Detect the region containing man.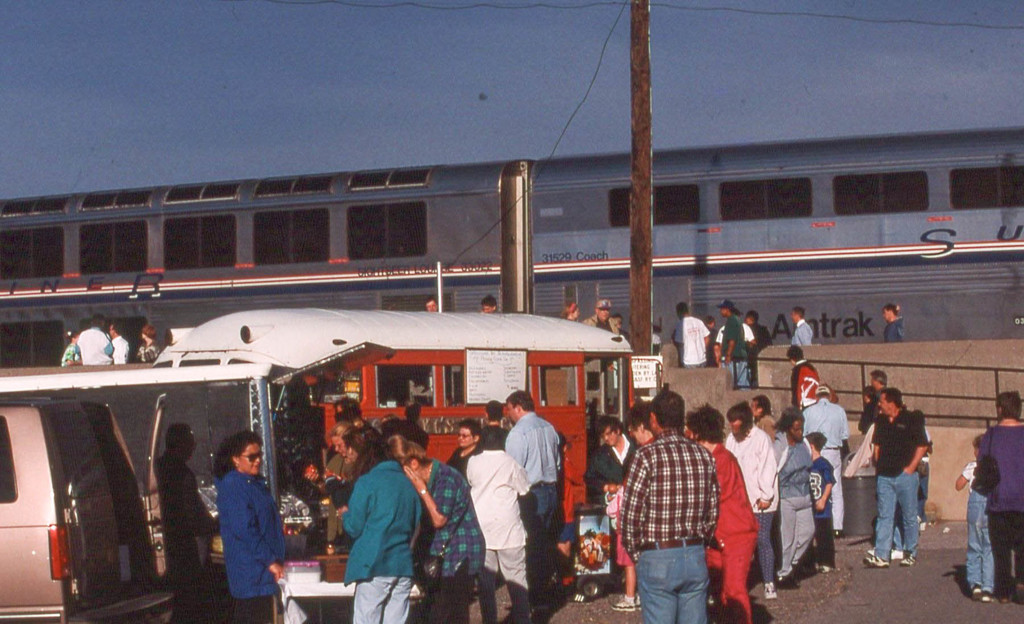
Rect(879, 301, 905, 338).
